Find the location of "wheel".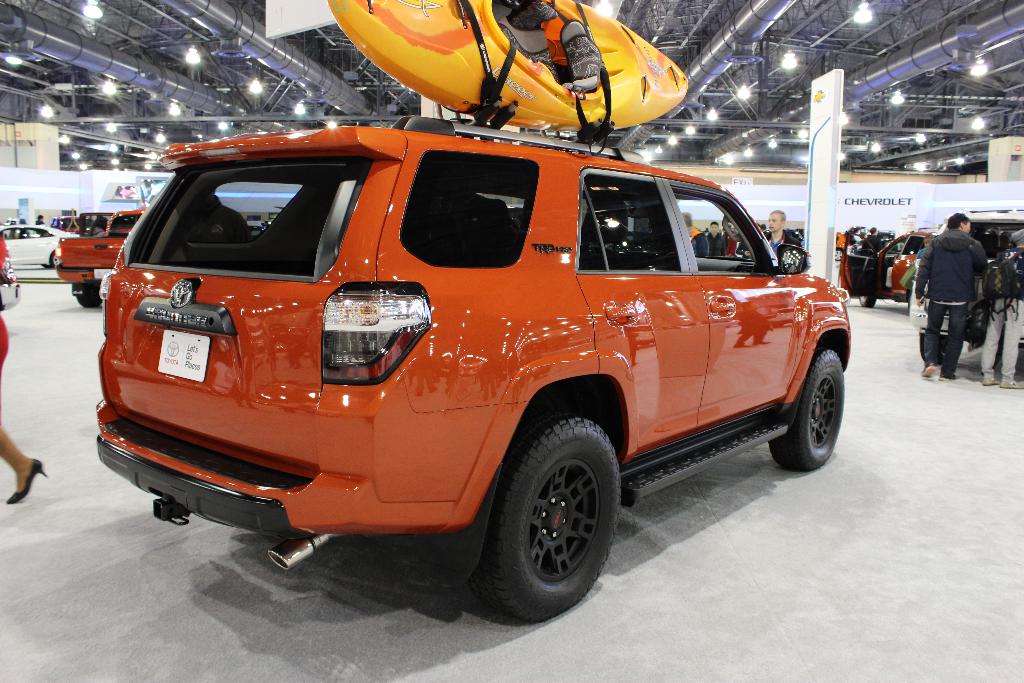
Location: crop(80, 287, 101, 307).
